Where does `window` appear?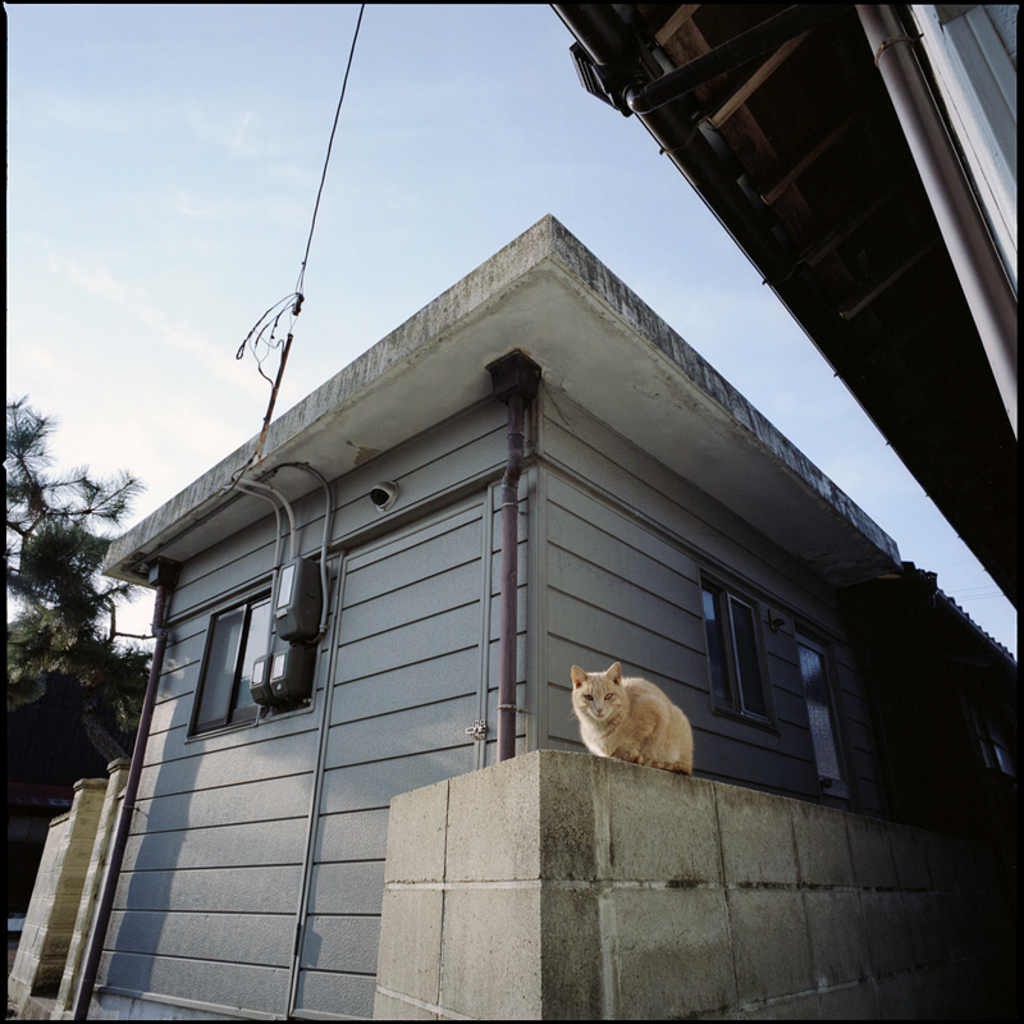
Appears at bbox(182, 554, 334, 741).
